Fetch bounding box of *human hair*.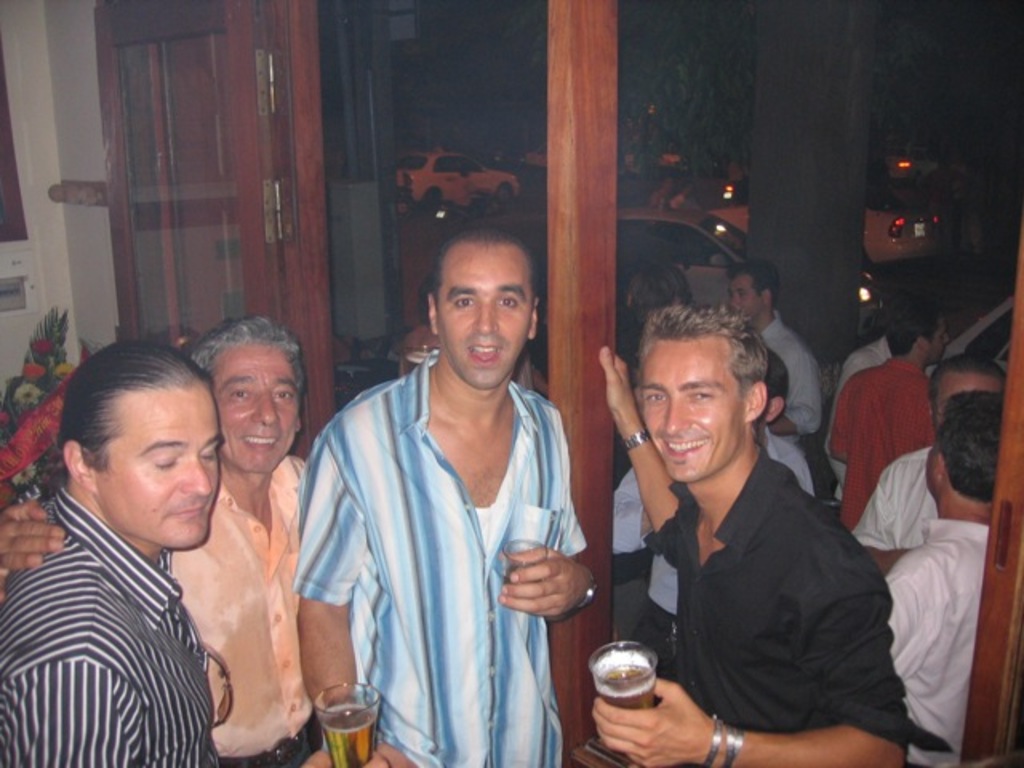
Bbox: (x1=622, y1=258, x2=688, y2=330).
